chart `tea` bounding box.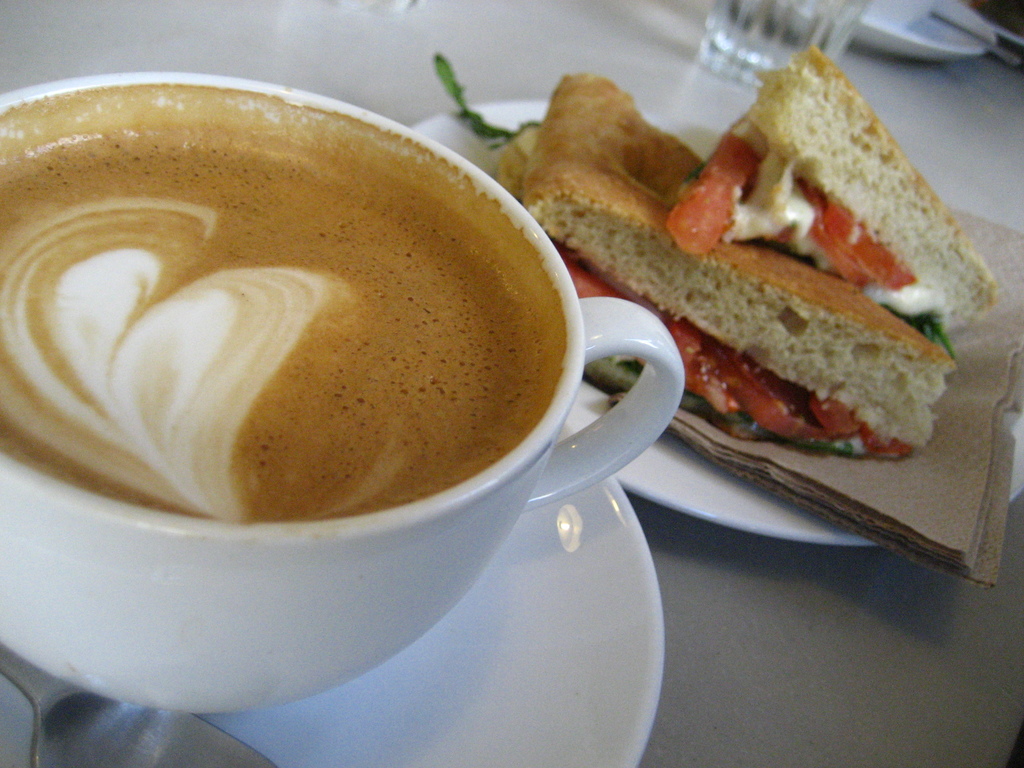
Charted: <bbox>0, 86, 563, 528</bbox>.
